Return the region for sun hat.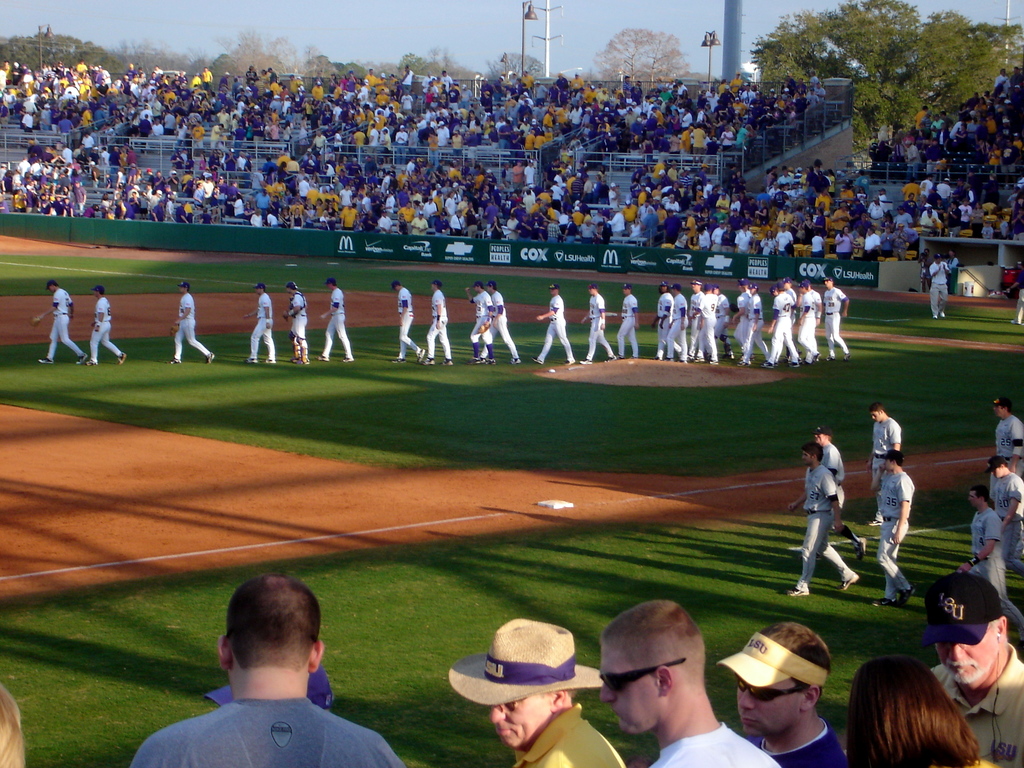
BBox(732, 276, 746, 286).
